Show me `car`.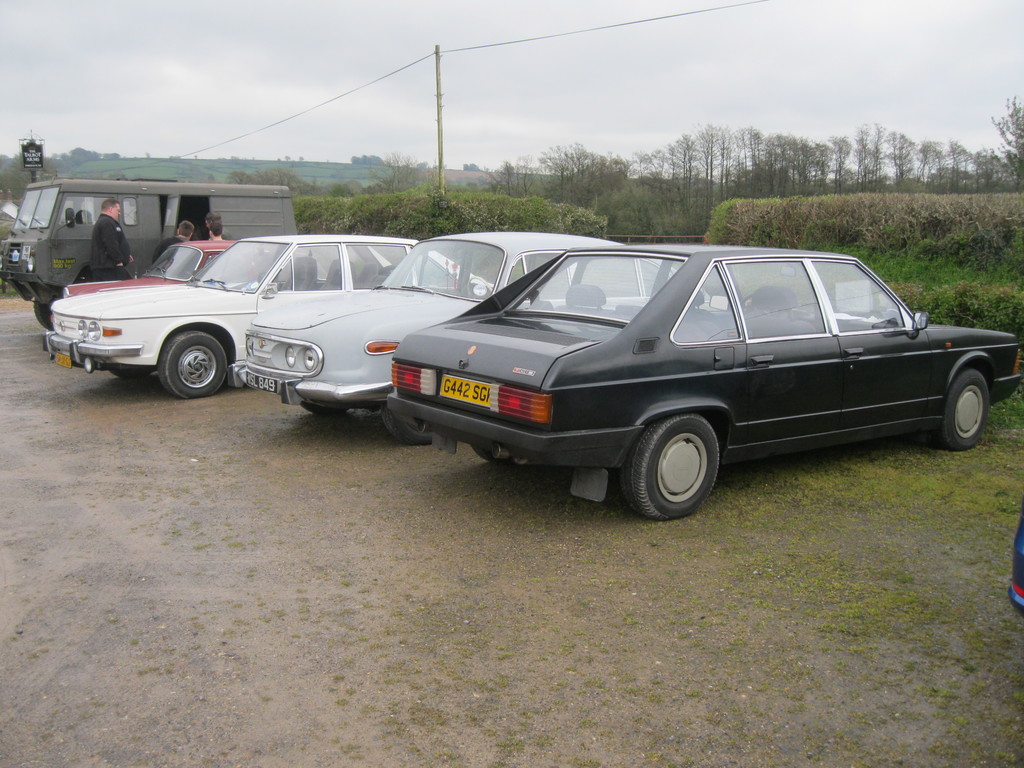
`car` is here: (392,240,1023,520).
